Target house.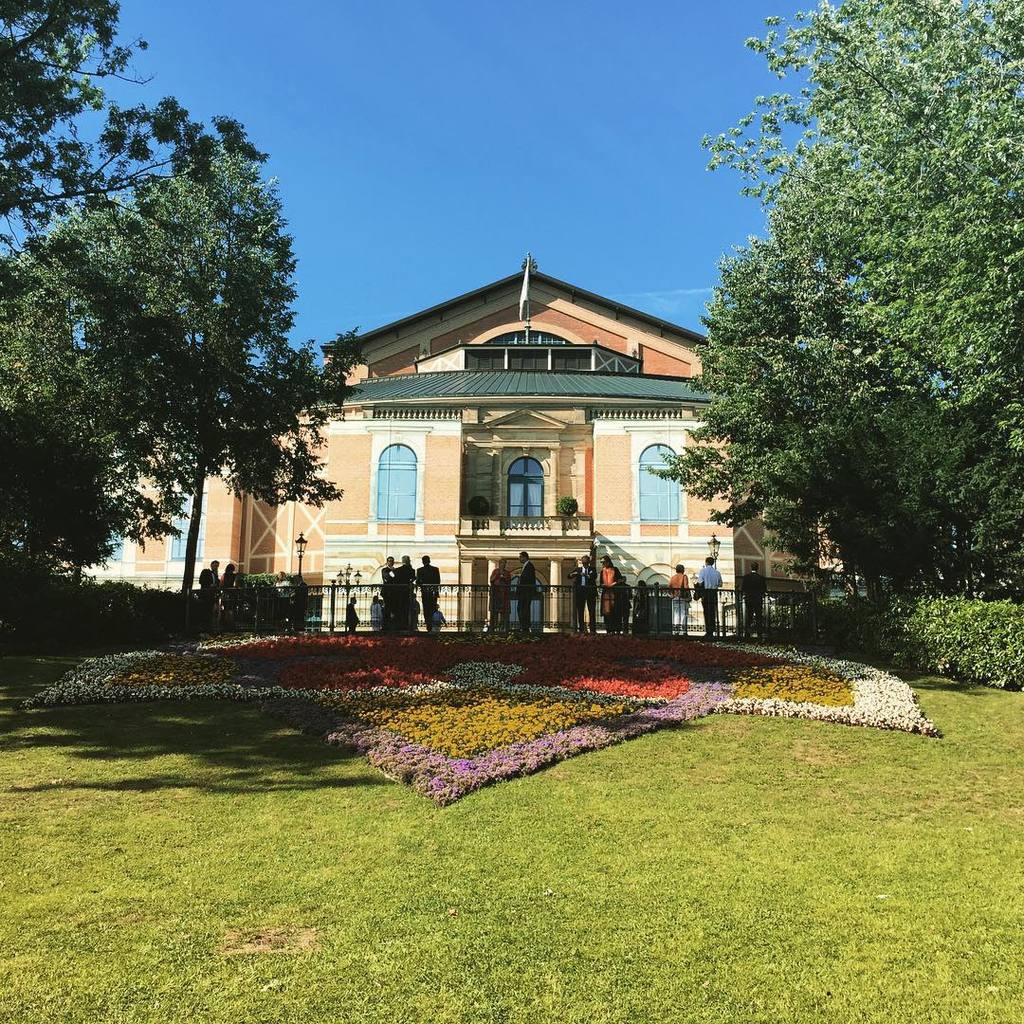
Target region: {"x1": 278, "y1": 258, "x2": 748, "y2": 635}.
